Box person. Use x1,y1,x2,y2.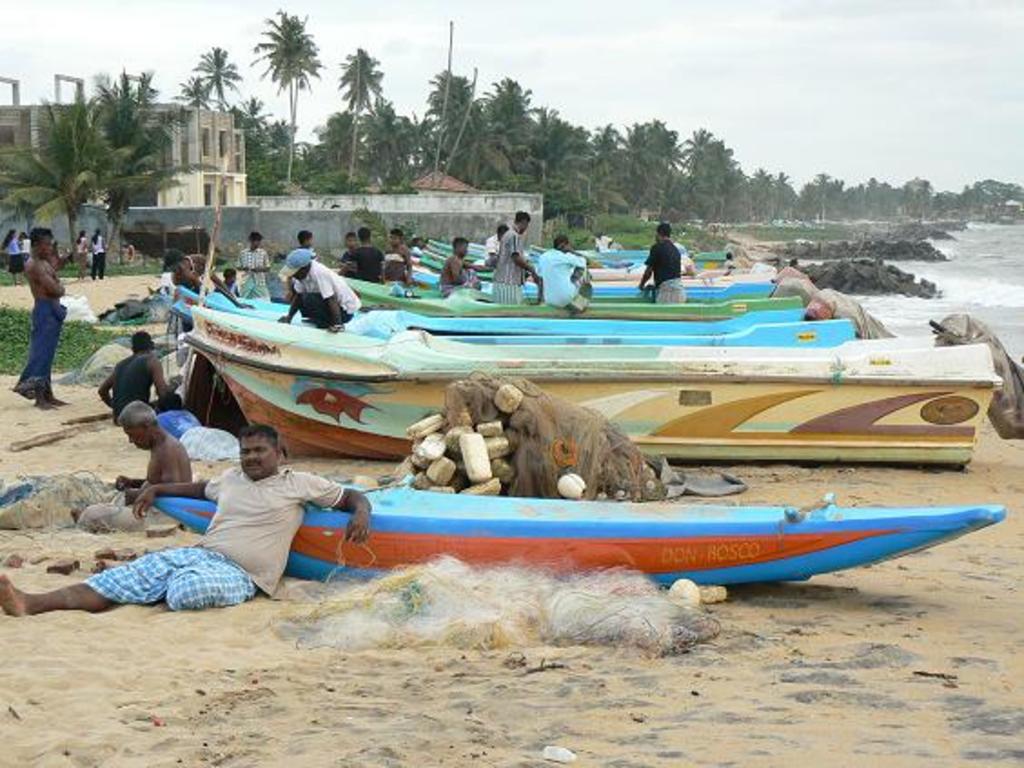
639,220,699,290.
